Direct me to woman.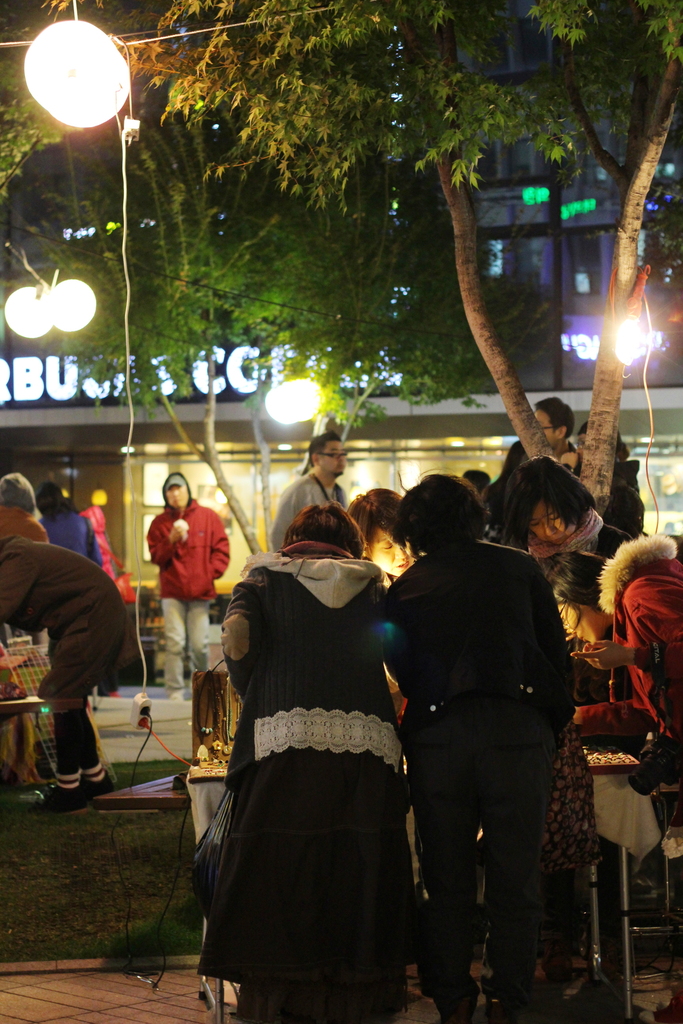
Direction: select_region(350, 483, 422, 596).
